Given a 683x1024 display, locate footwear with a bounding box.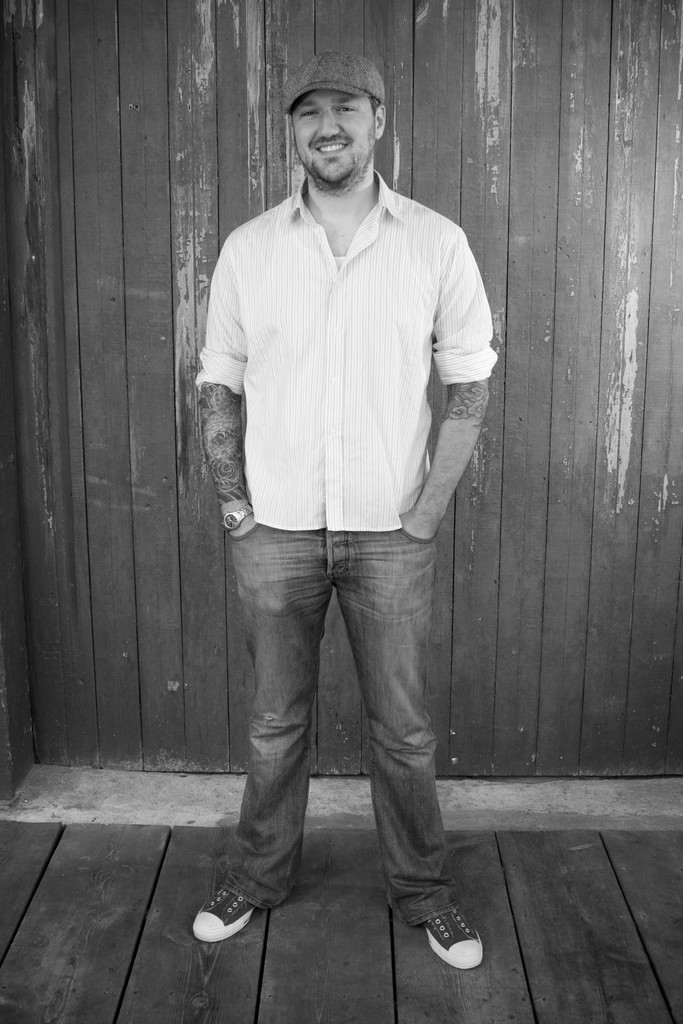
Located: select_region(190, 877, 259, 961).
